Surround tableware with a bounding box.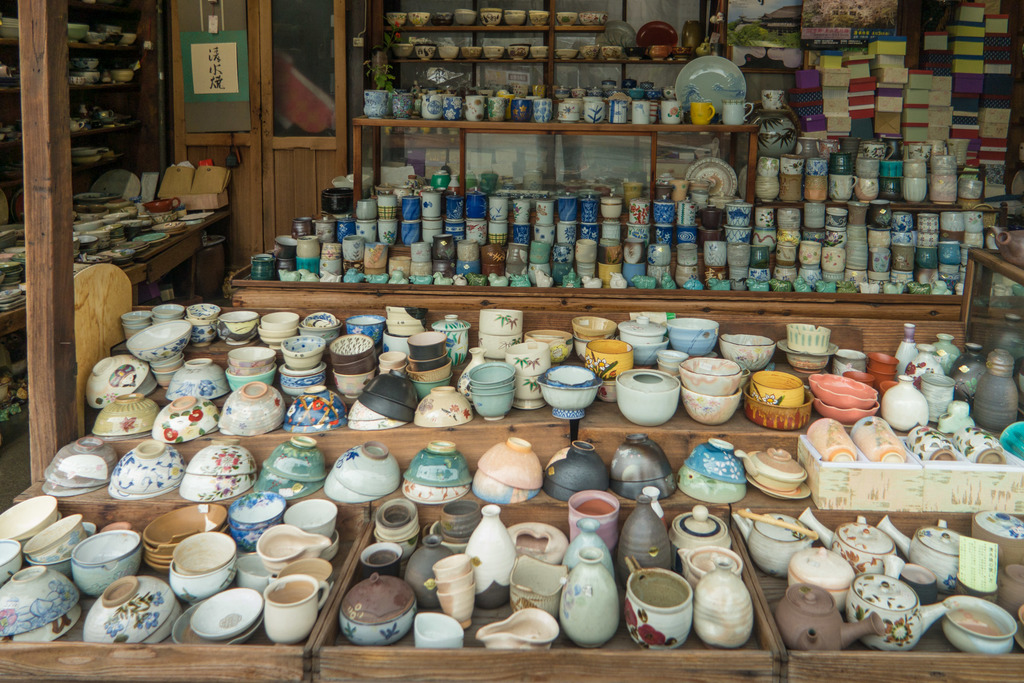
bbox=[281, 418, 349, 434].
